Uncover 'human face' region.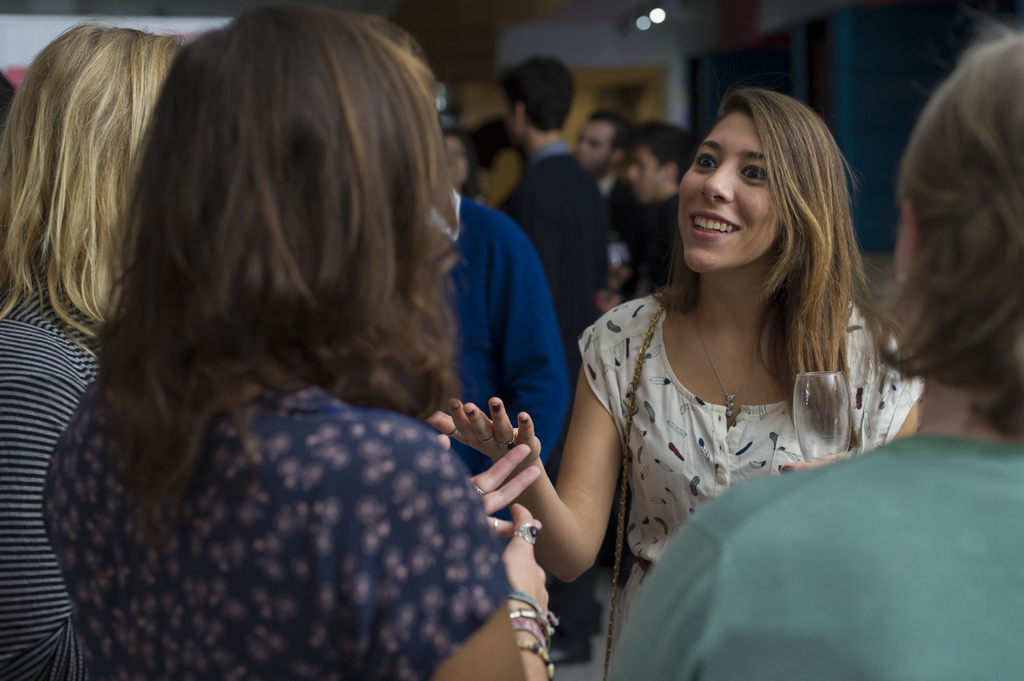
Uncovered: bbox=(449, 141, 467, 189).
